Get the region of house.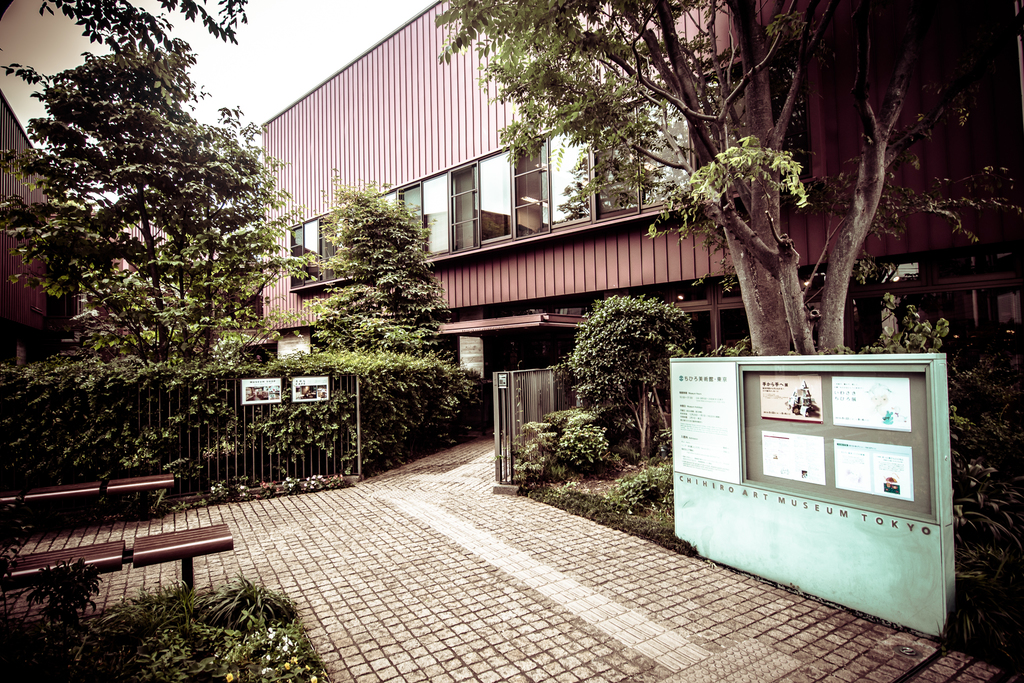
[x1=0, y1=0, x2=106, y2=336].
